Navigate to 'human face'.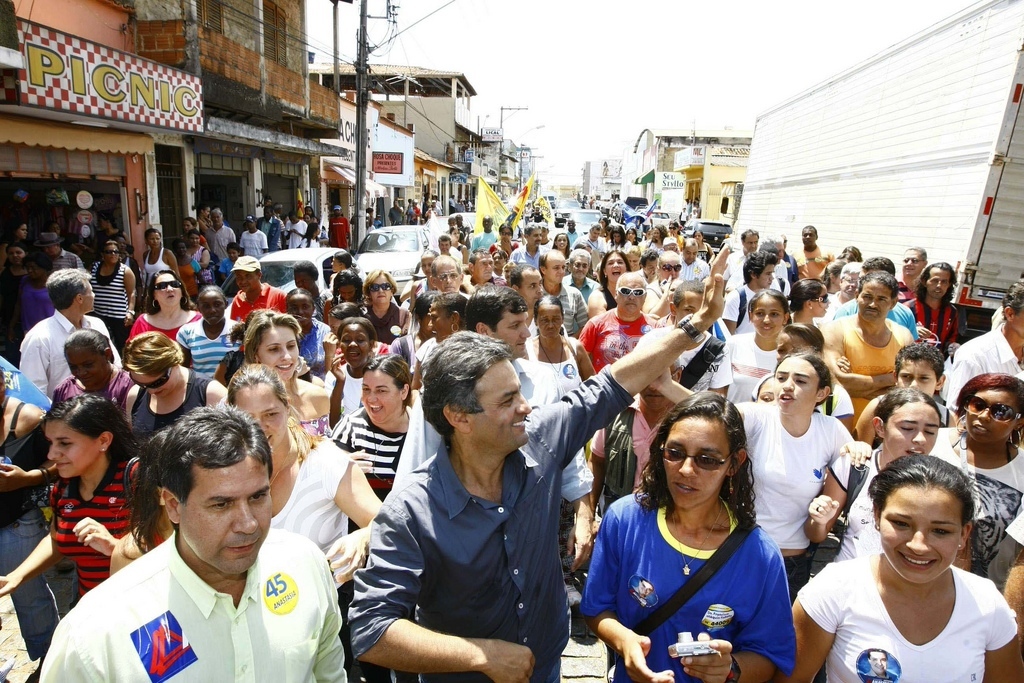
Navigation target: <region>965, 388, 1015, 440</region>.
